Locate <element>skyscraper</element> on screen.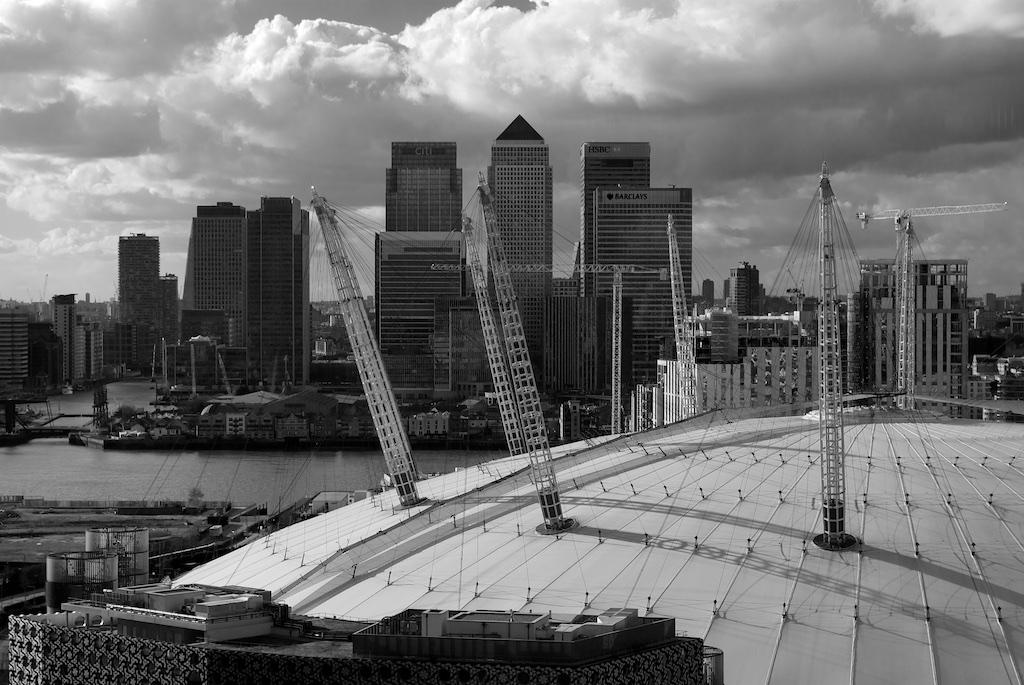
On screen at crop(115, 230, 163, 366).
